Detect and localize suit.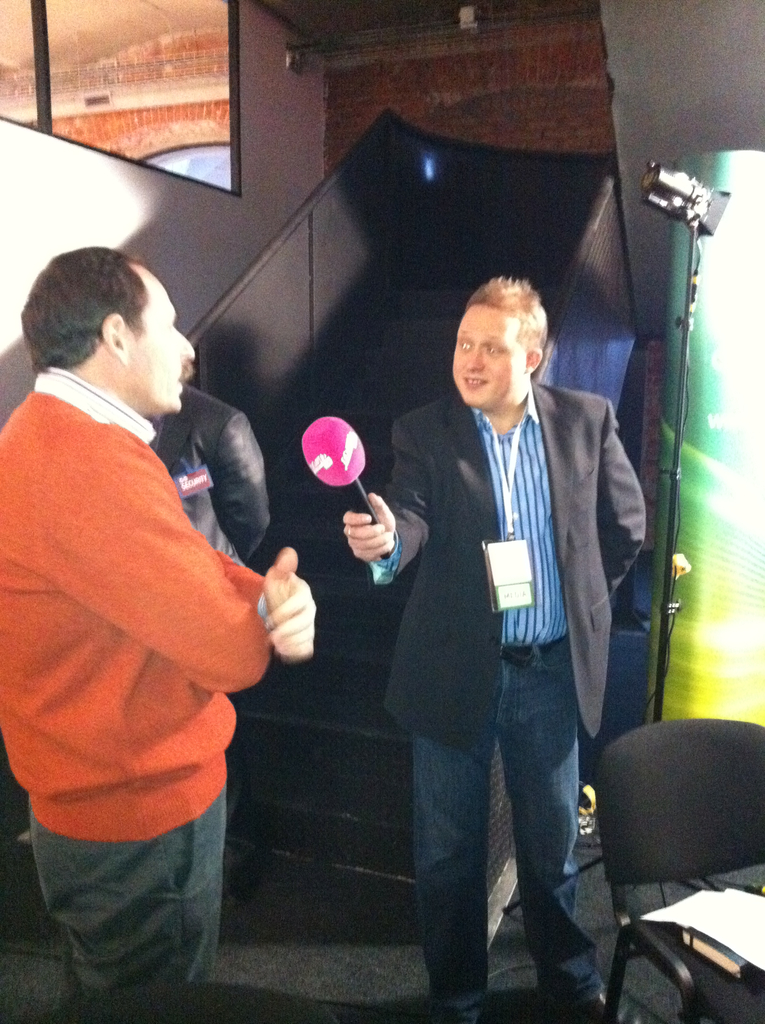
Localized at 362:380:652:1000.
